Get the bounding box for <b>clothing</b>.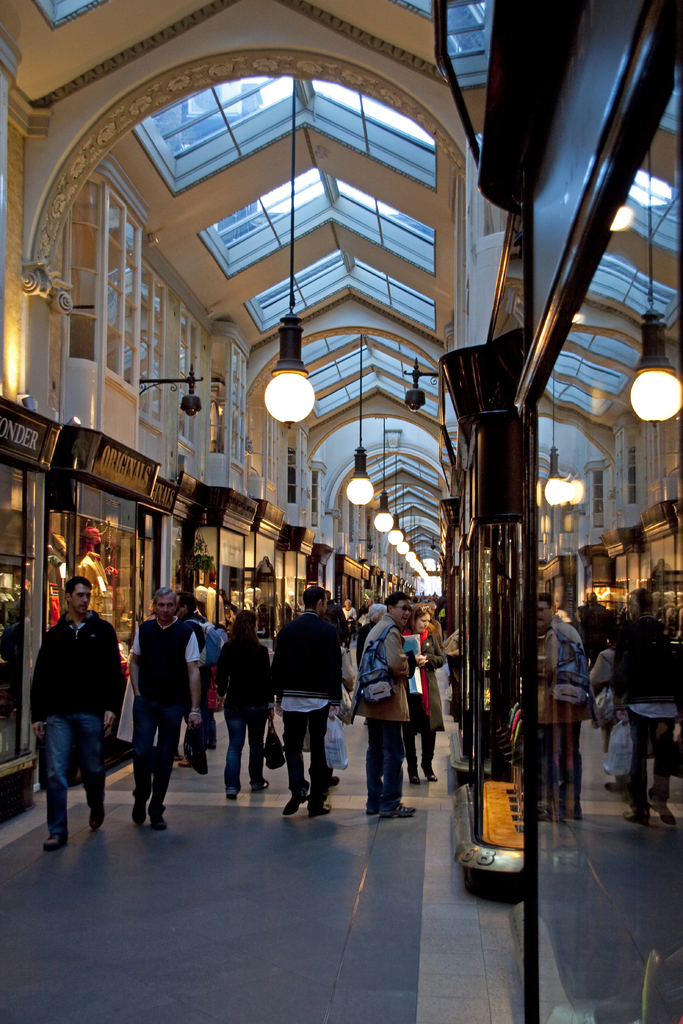
(29,608,125,829).
